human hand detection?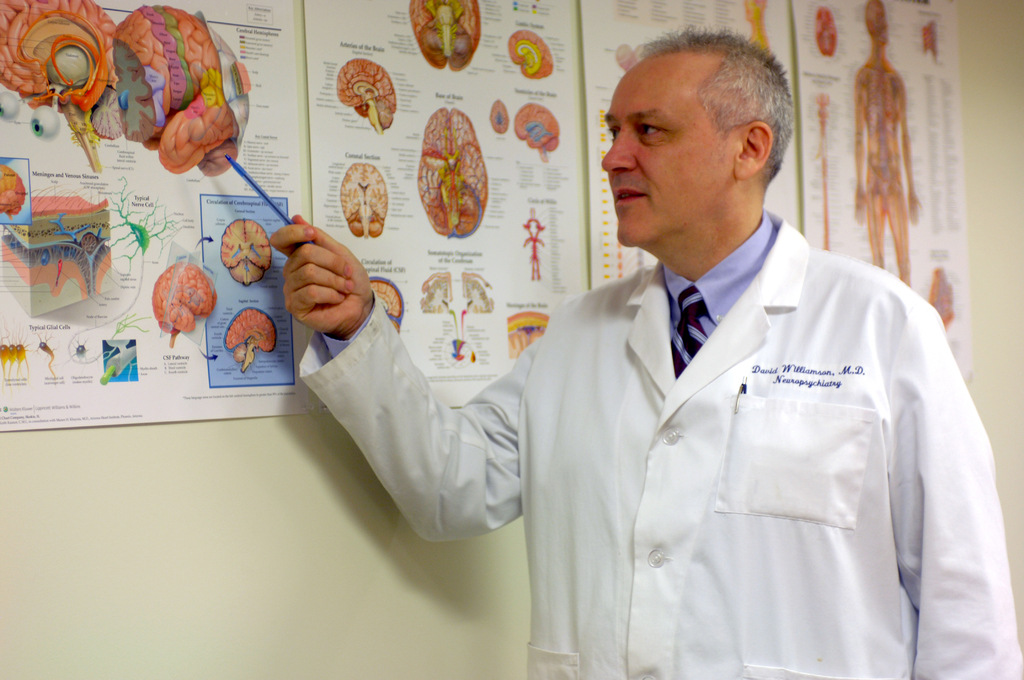
box(271, 218, 364, 331)
